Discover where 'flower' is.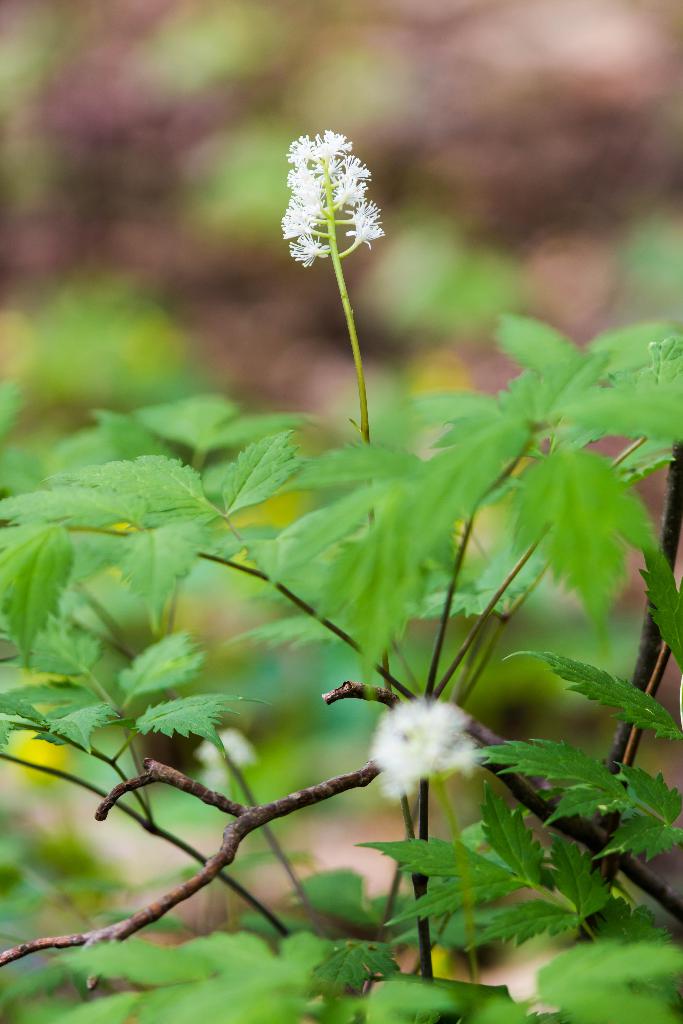
Discovered at <region>275, 127, 391, 273</region>.
